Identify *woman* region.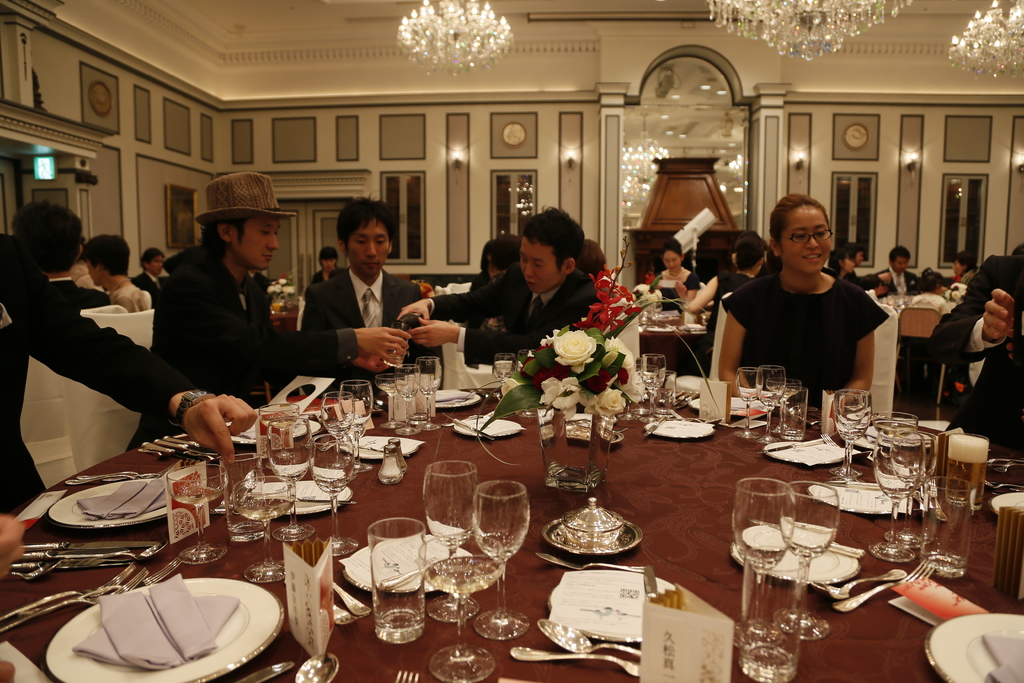
Region: box(466, 233, 516, 289).
